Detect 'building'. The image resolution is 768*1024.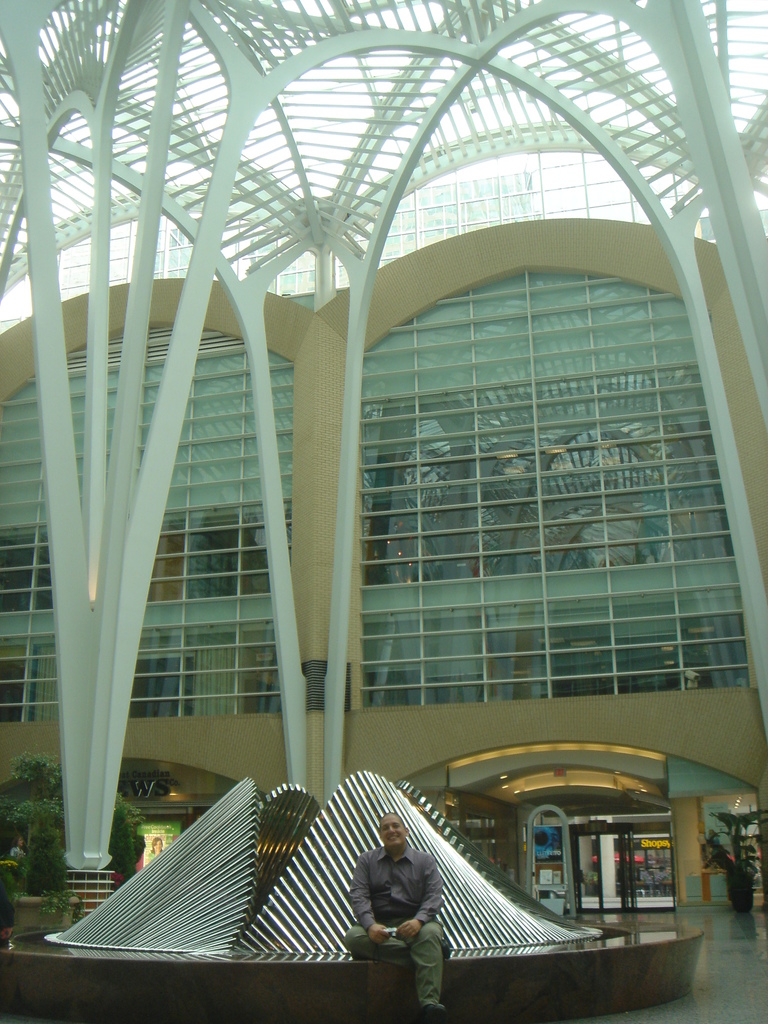
detection(0, 0, 767, 1023).
